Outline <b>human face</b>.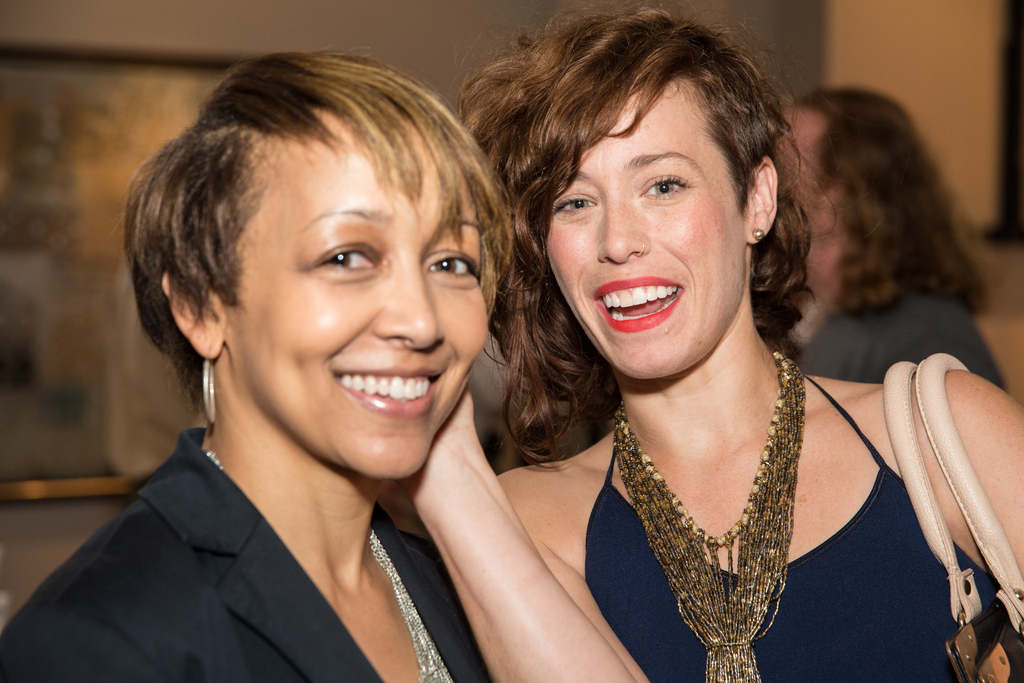
Outline: select_region(544, 78, 748, 382).
